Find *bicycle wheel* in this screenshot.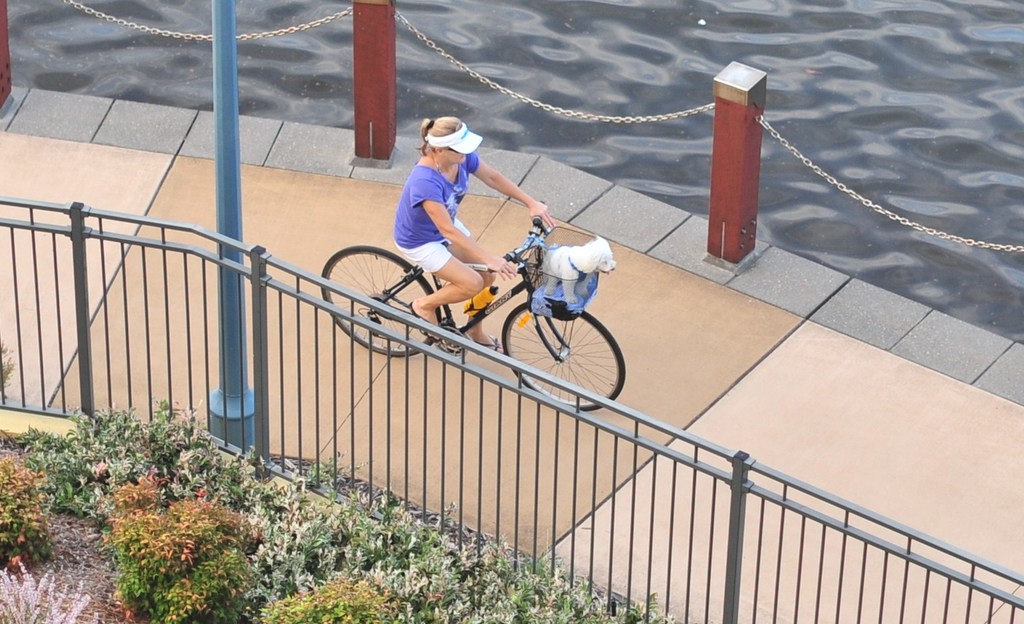
The bounding box for *bicycle wheel* is BBox(317, 245, 444, 358).
